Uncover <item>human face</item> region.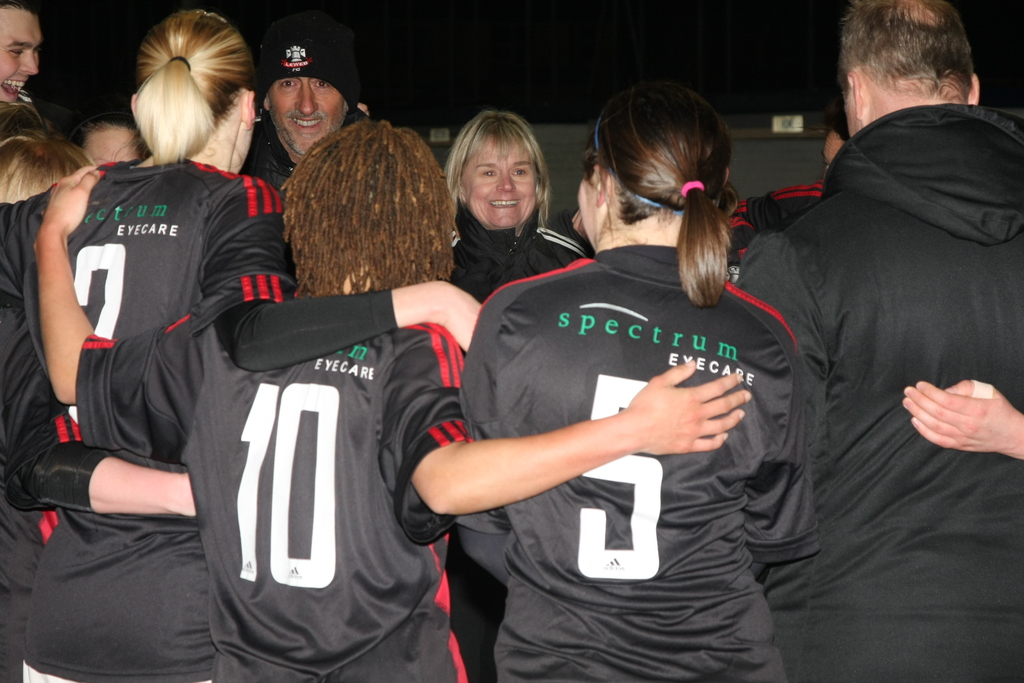
Uncovered: [left=458, top=135, right=538, bottom=227].
